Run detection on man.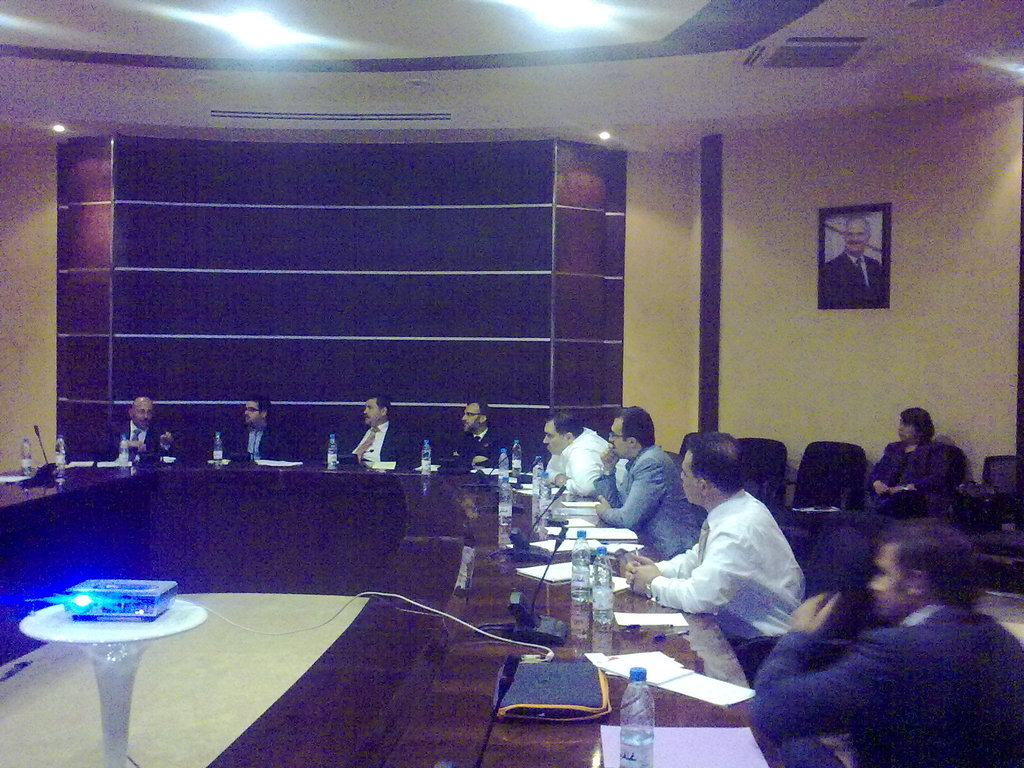
Result: 611 426 810 662.
